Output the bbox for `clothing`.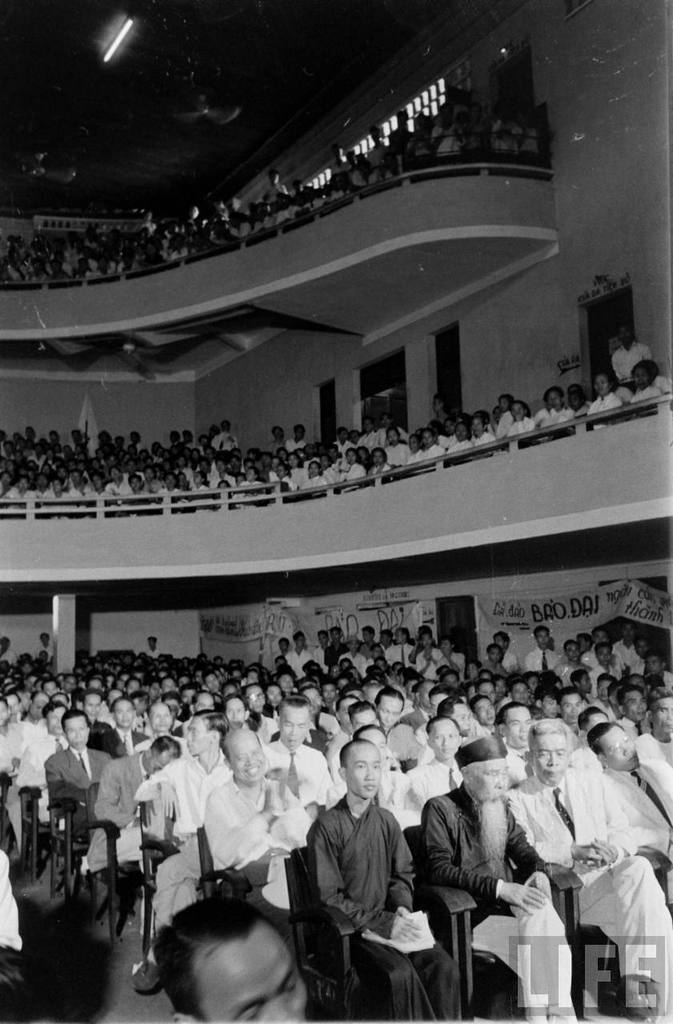
[386, 642, 412, 670].
